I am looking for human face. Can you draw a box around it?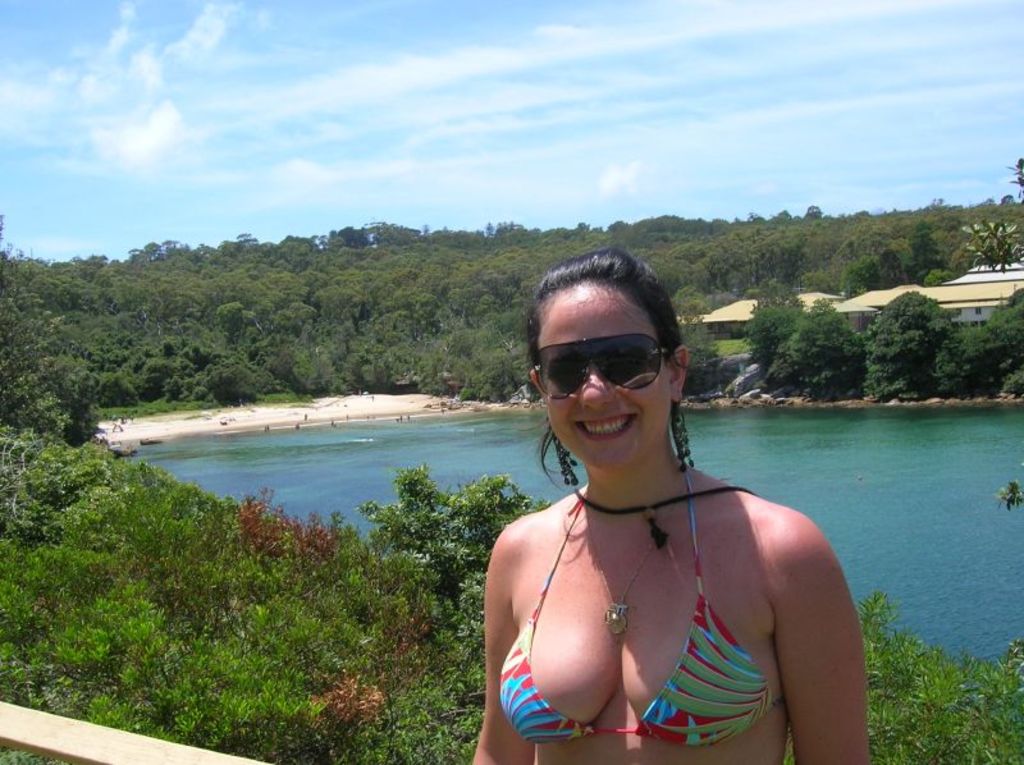
Sure, the bounding box is {"left": 535, "top": 274, "right": 669, "bottom": 466}.
